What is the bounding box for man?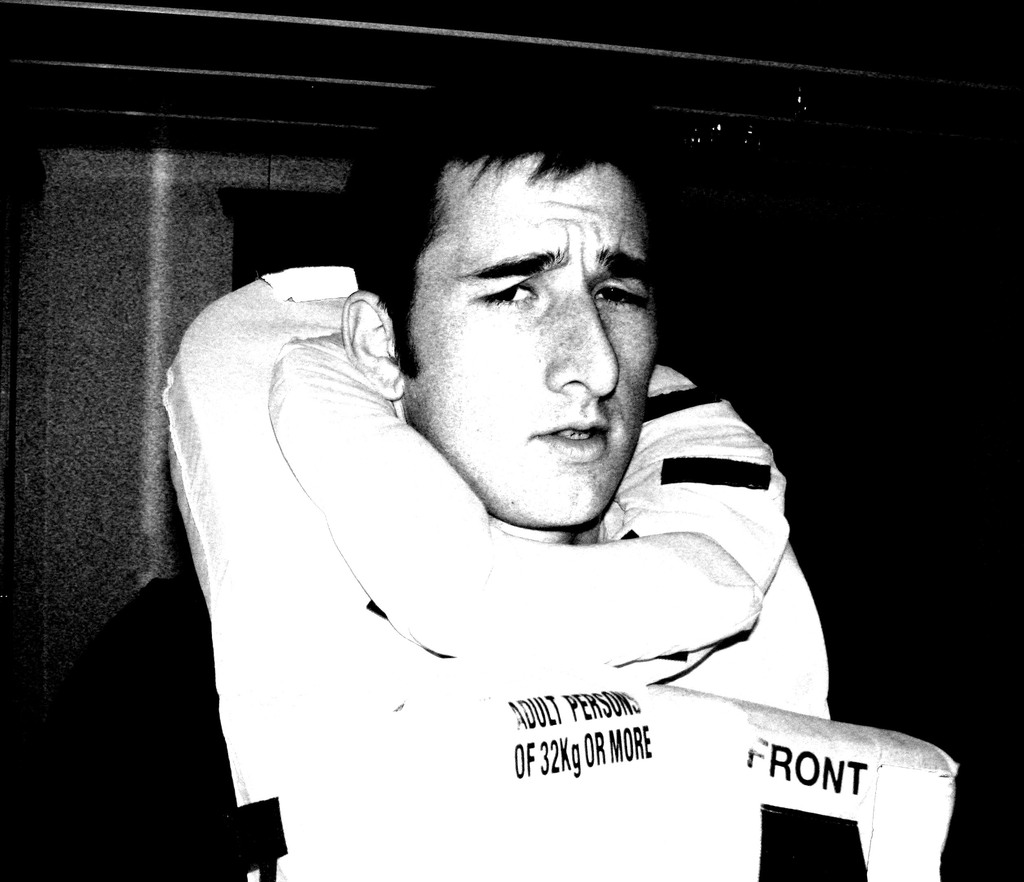
box(21, 127, 984, 880).
